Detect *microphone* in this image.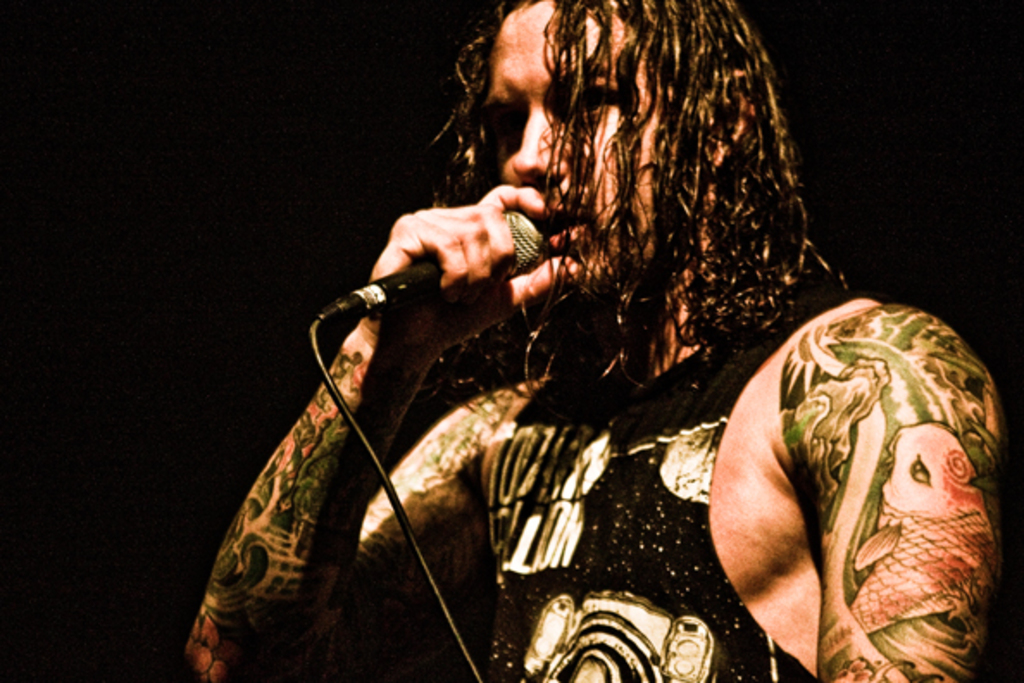
Detection: [371, 207, 546, 302].
